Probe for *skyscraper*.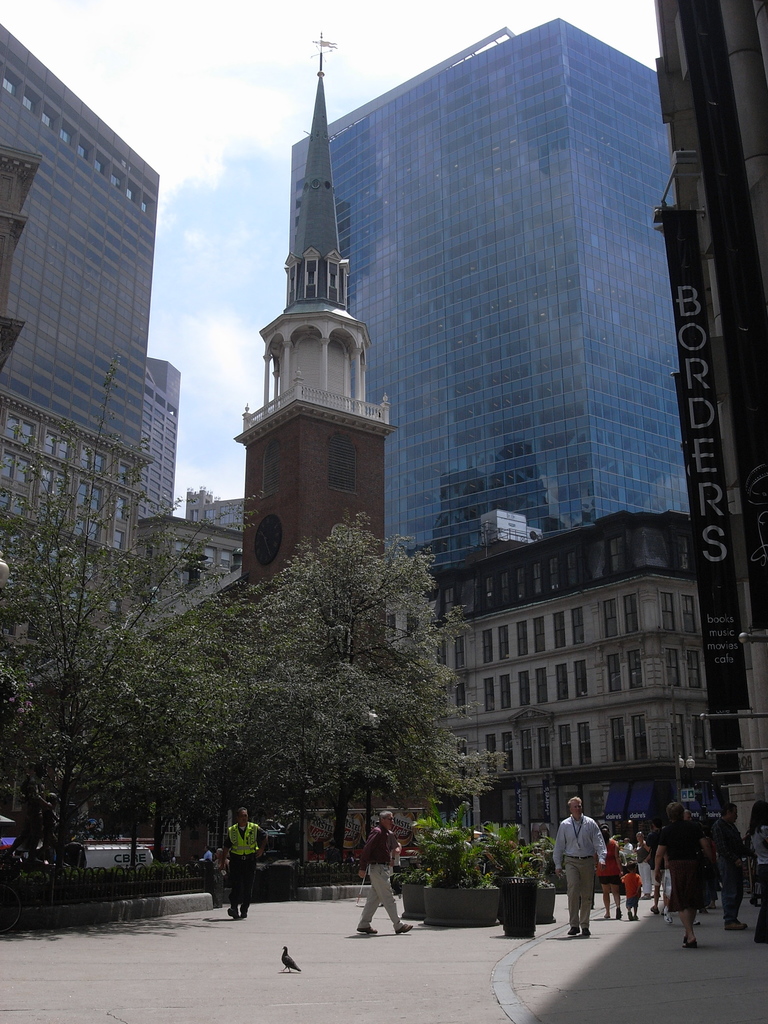
Probe result: {"left": 0, "top": 15, "right": 163, "bottom": 653}.
